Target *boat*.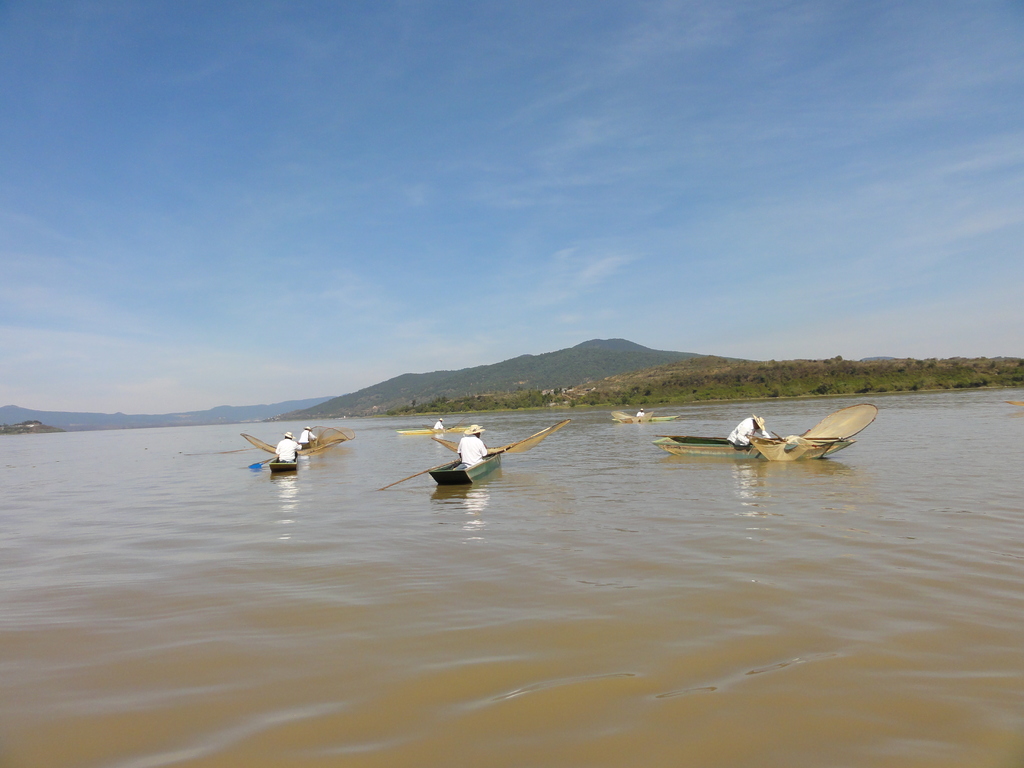
Target region: (left=262, top=442, right=305, bottom=482).
